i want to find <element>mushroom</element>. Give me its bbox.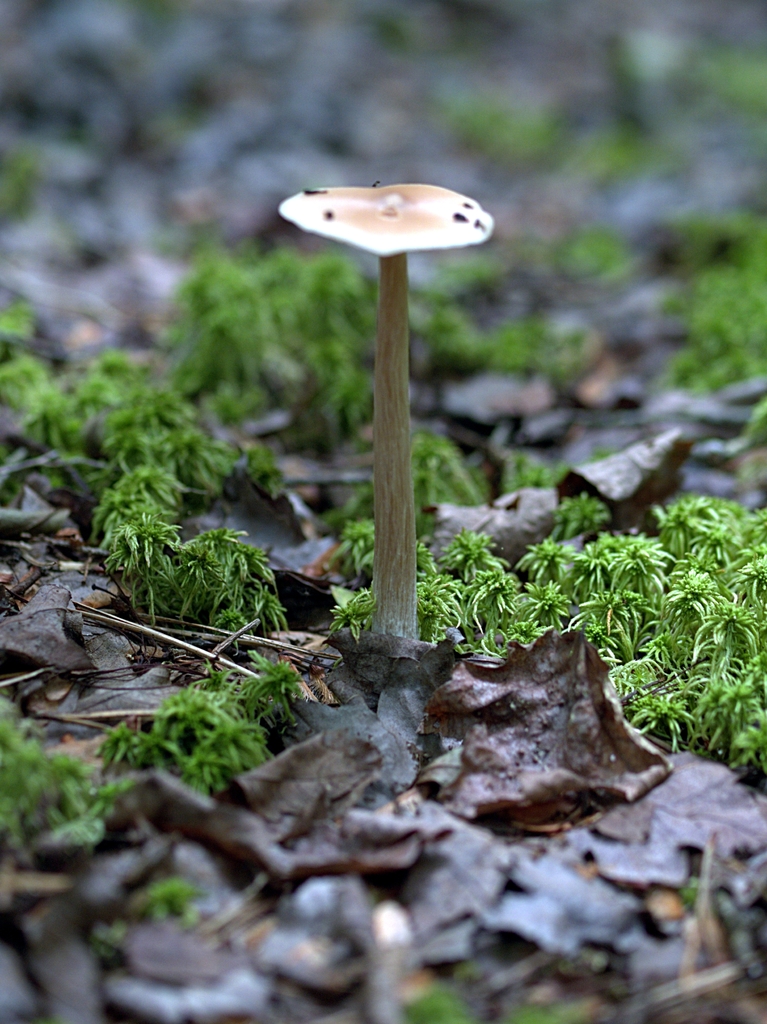
rect(276, 140, 499, 666).
